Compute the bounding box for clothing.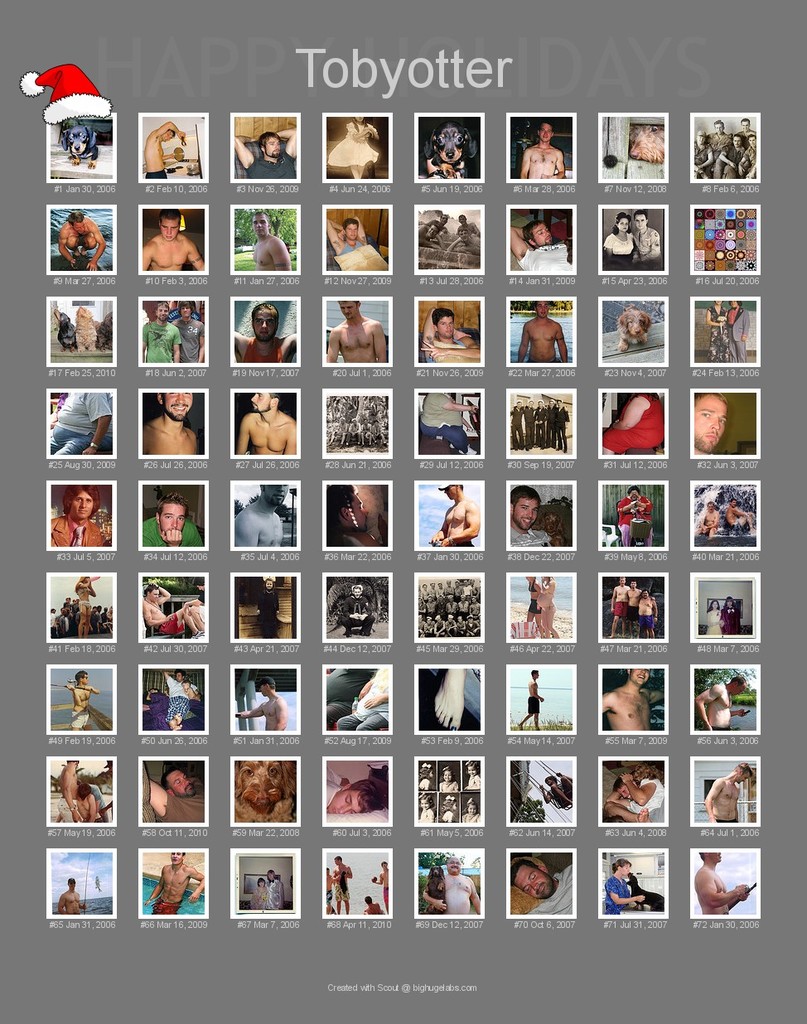
detection(613, 493, 655, 548).
